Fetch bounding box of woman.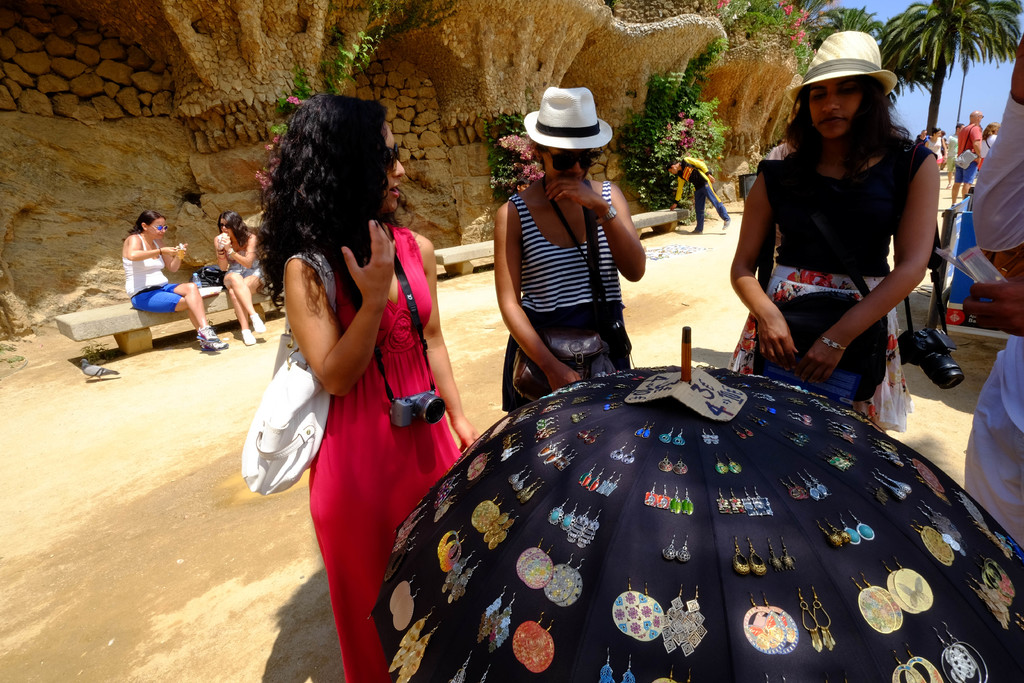
Bbox: [x1=248, y1=116, x2=477, y2=667].
